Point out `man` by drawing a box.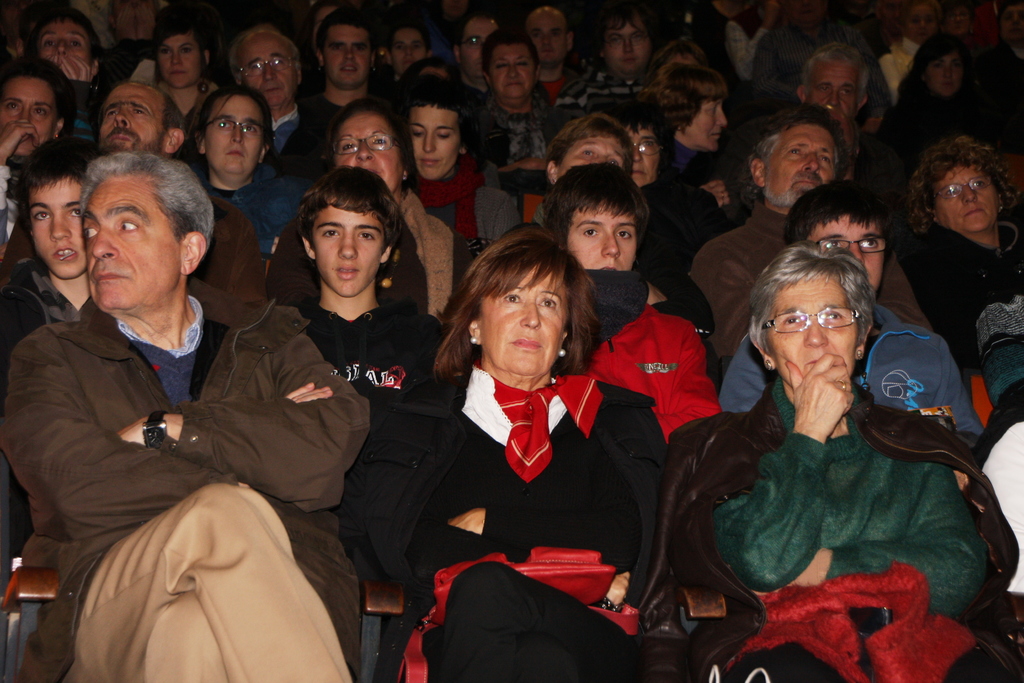
left=453, top=0, right=509, bottom=95.
